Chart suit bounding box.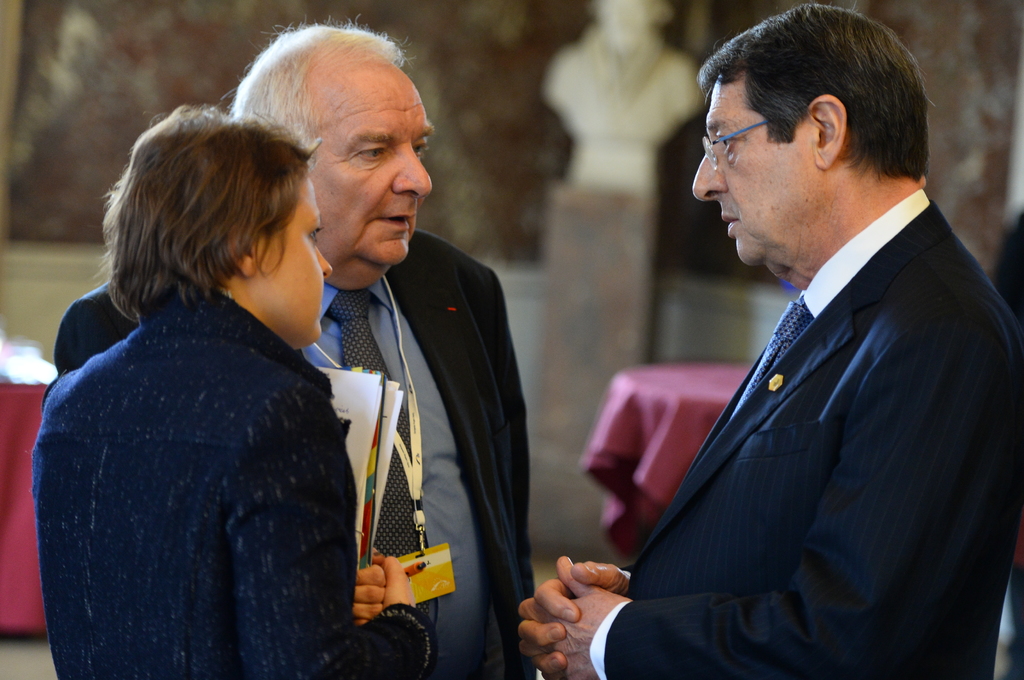
Charted: select_region(592, 126, 1021, 674).
